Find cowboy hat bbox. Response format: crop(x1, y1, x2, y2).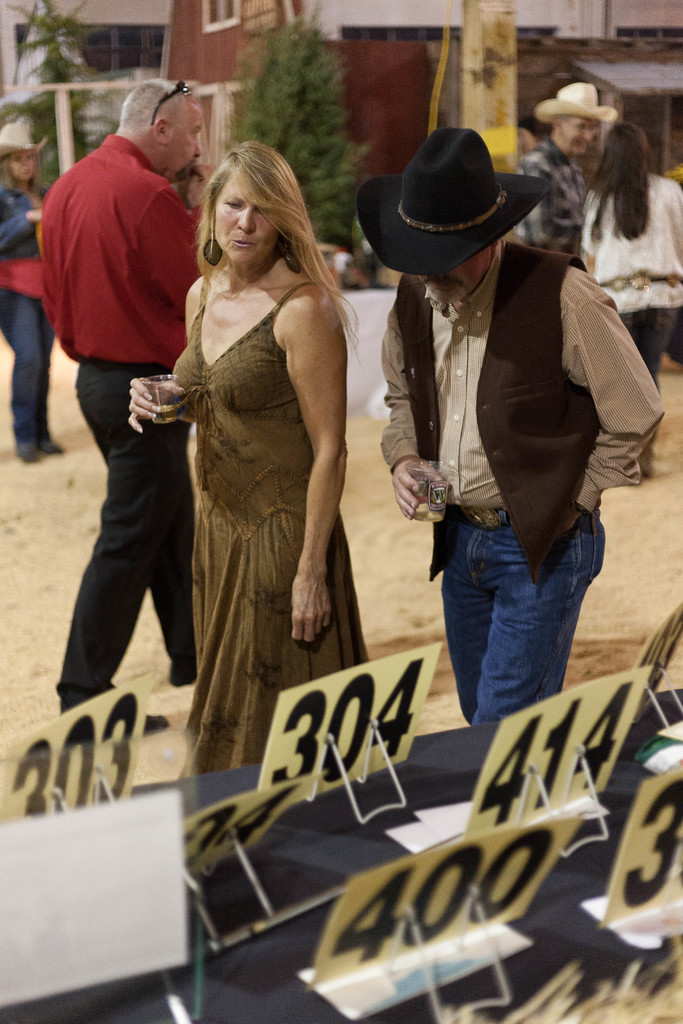
crop(535, 73, 614, 124).
